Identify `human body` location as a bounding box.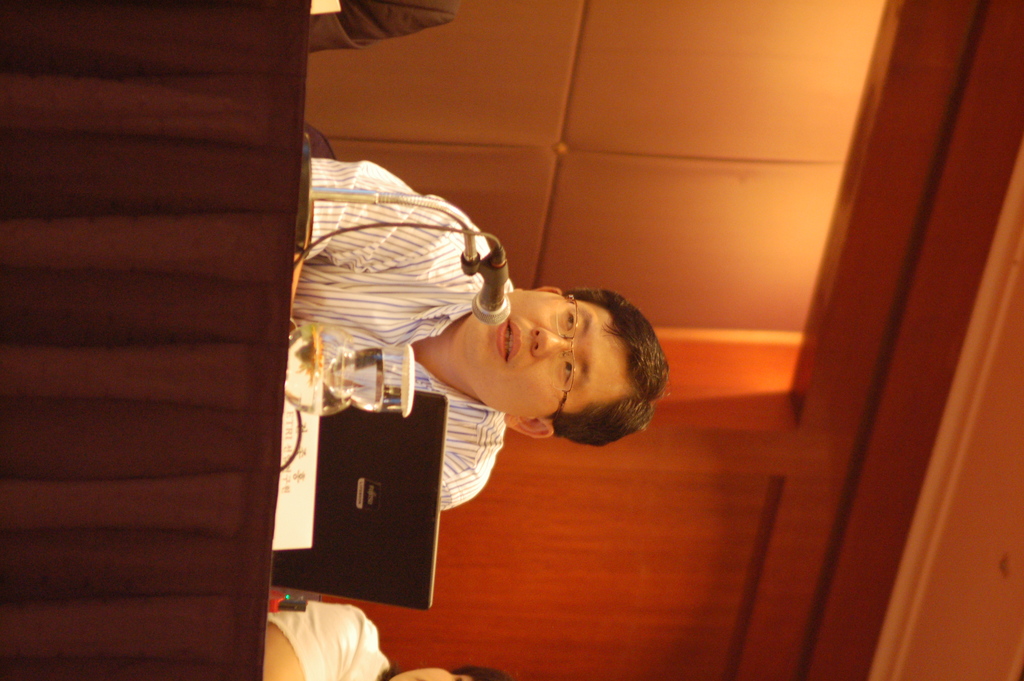
314 124 808 652.
